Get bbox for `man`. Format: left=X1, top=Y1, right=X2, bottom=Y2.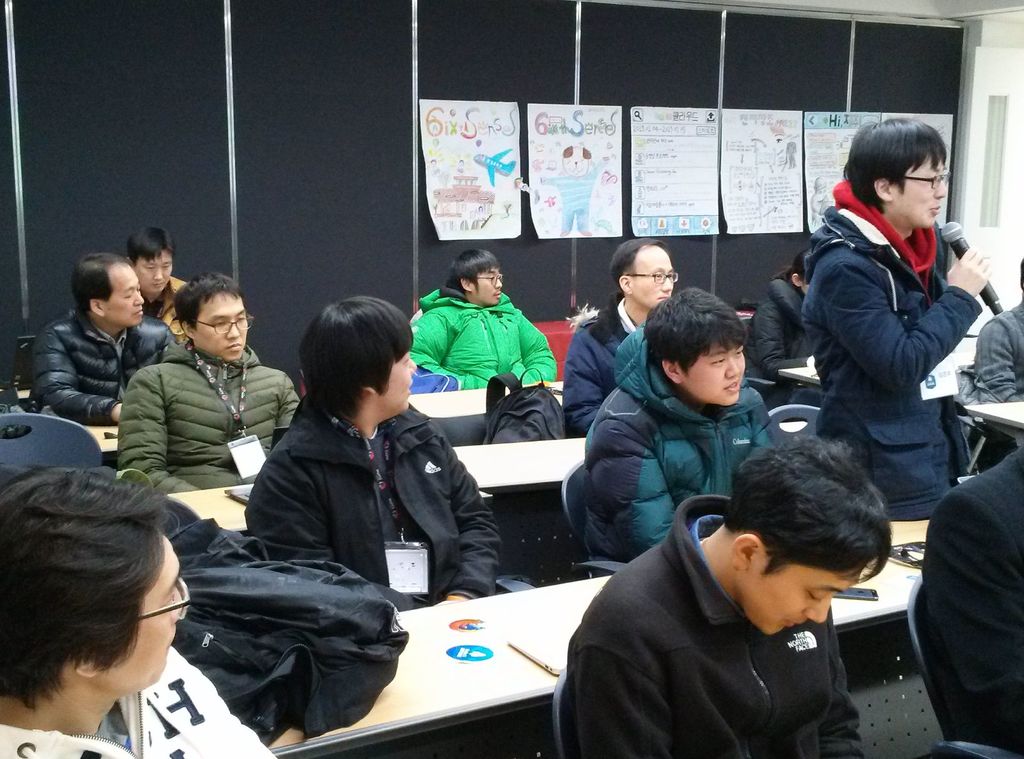
left=917, top=425, right=1023, bottom=758.
